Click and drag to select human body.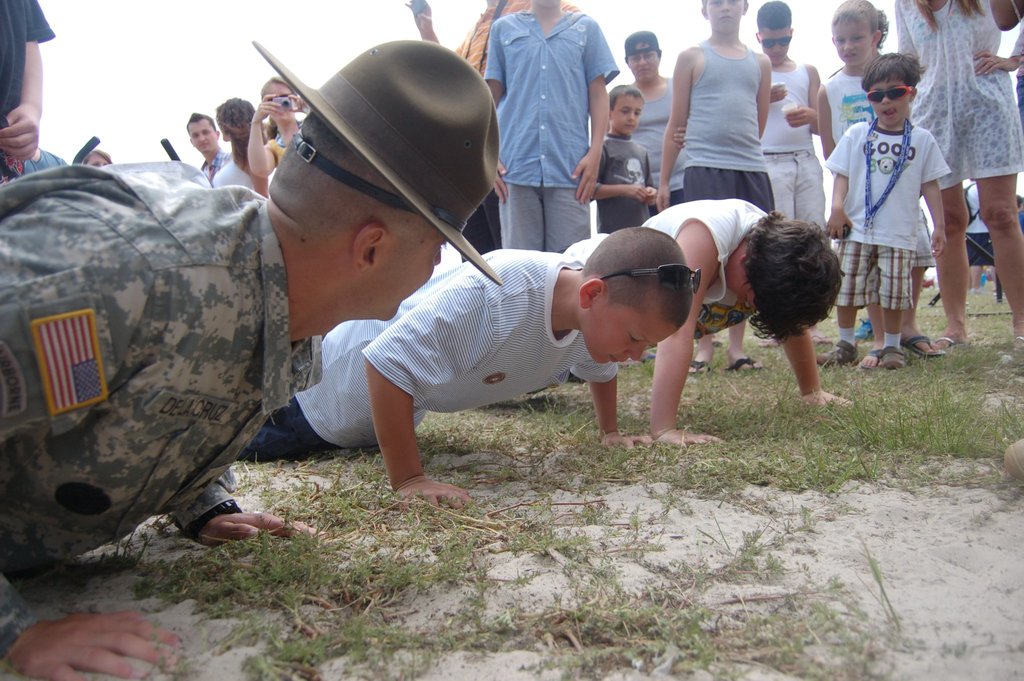
Selection: <region>895, 0, 1023, 344</region>.
